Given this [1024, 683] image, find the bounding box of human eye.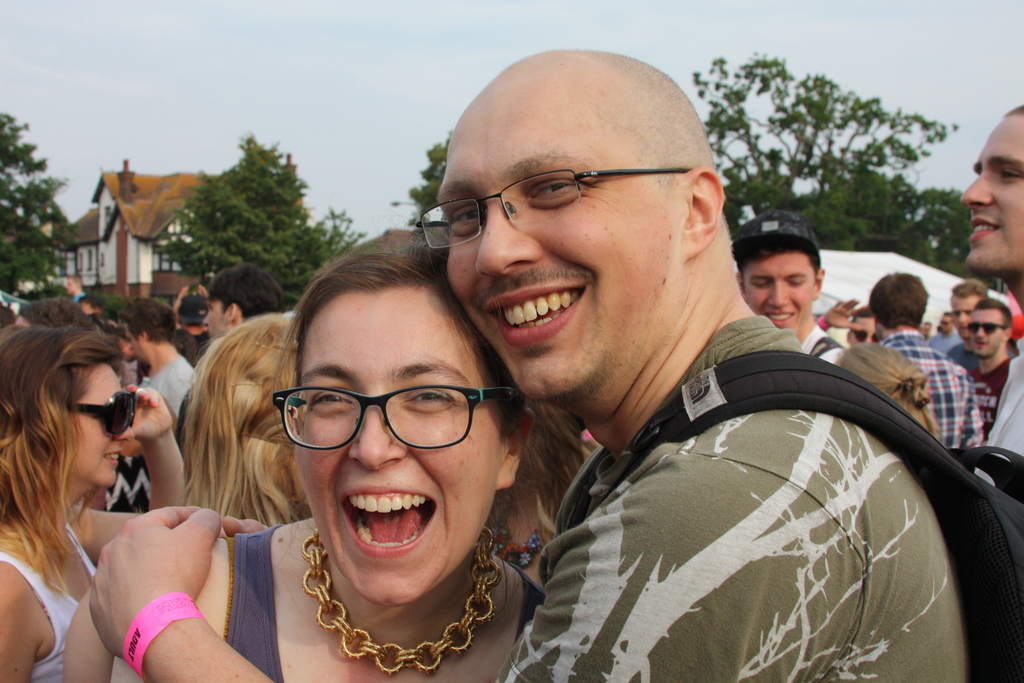
Rect(751, 280, 772, 290).
